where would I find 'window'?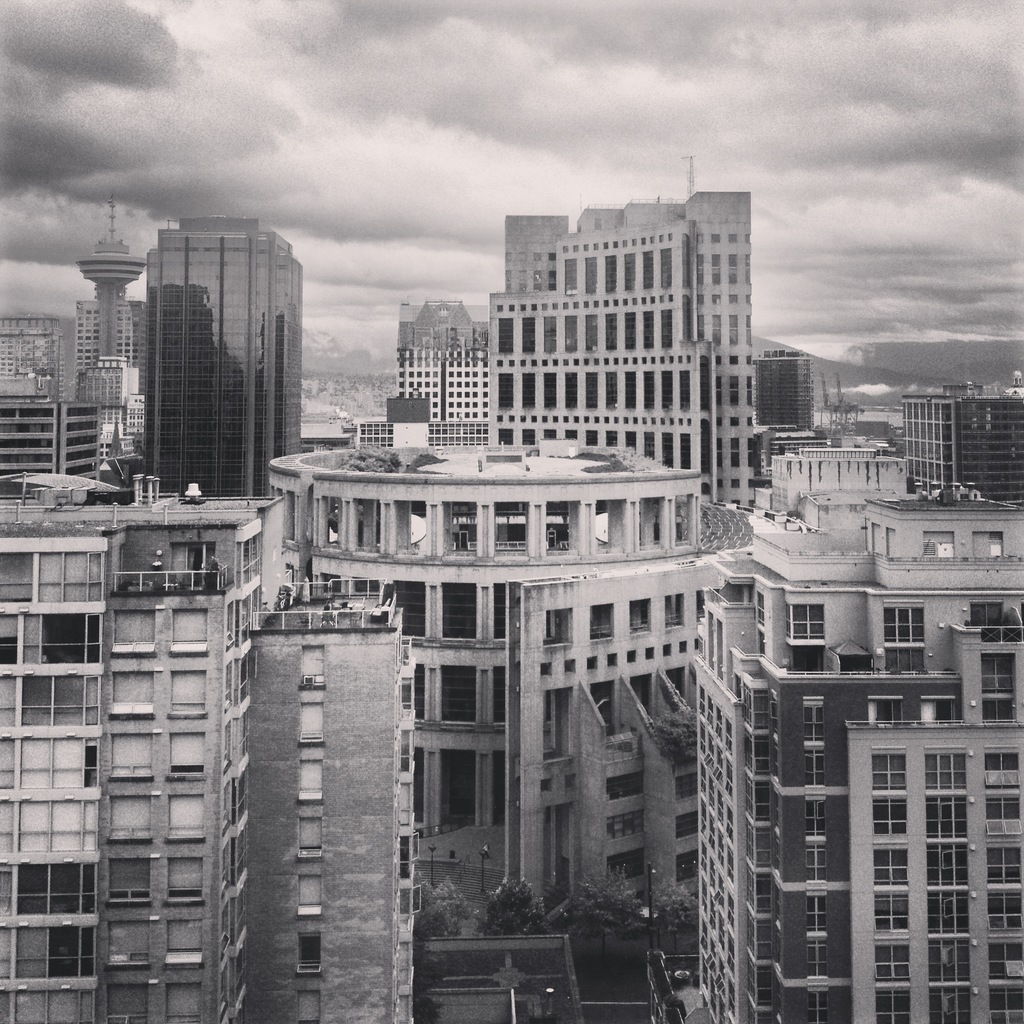
At 930/876/975/944.
